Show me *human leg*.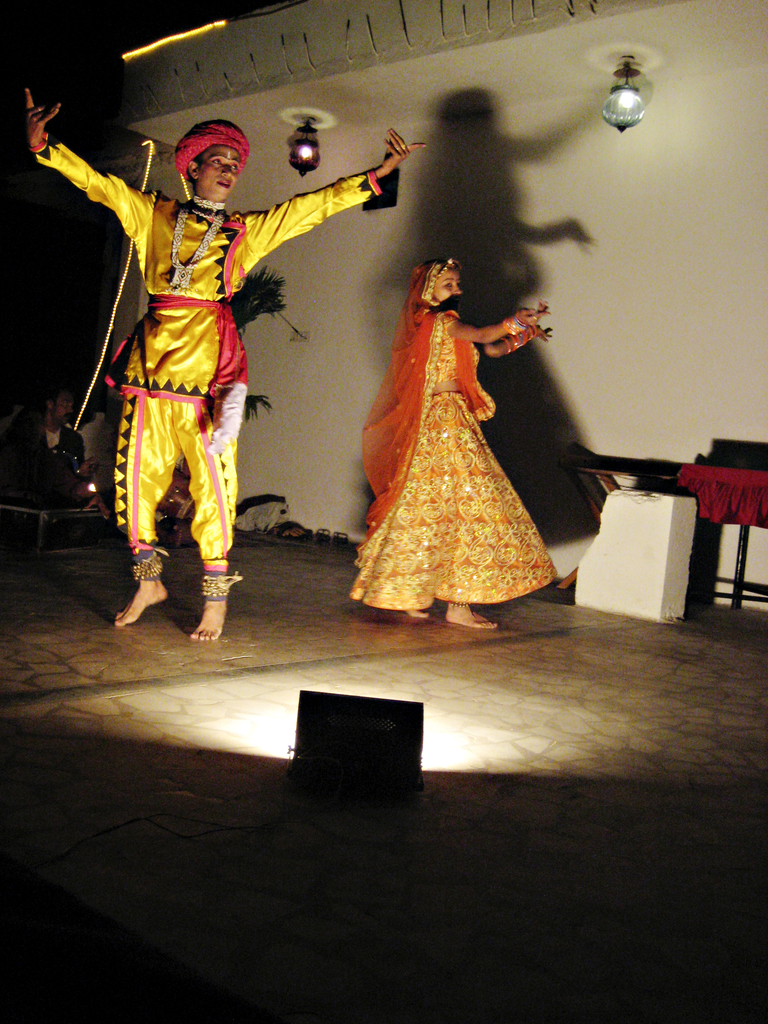
*human leg* is here: pyautogui.locateOnScreen(380, 408, 426, 616).
